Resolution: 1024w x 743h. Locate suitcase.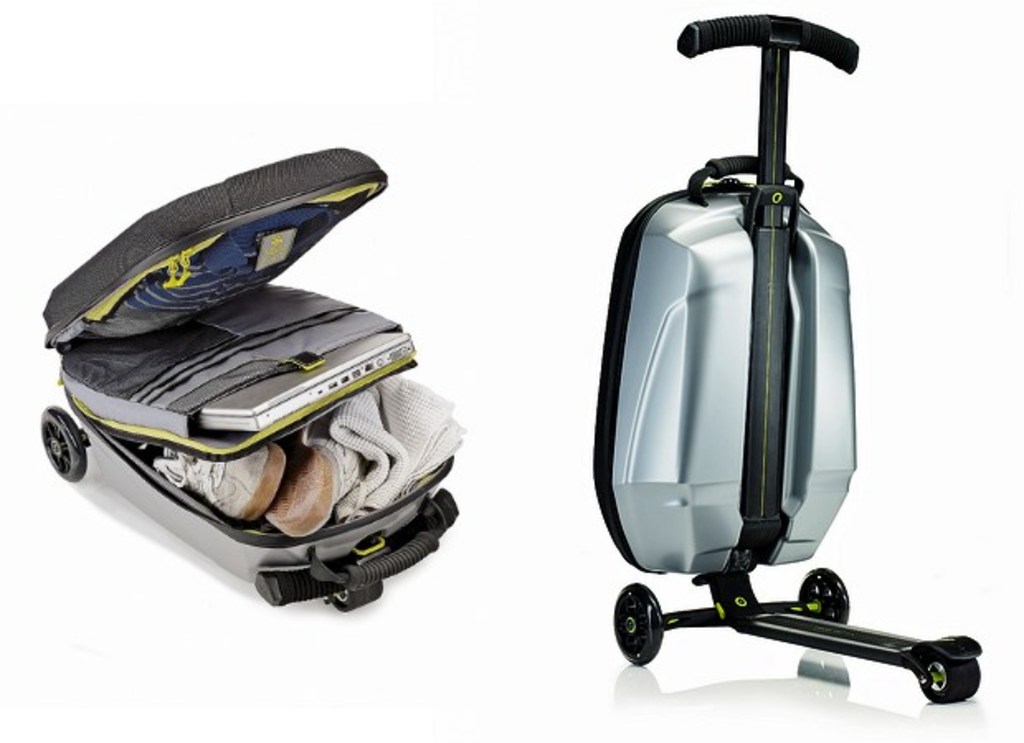
Rect(33, 144, 469, 618).
